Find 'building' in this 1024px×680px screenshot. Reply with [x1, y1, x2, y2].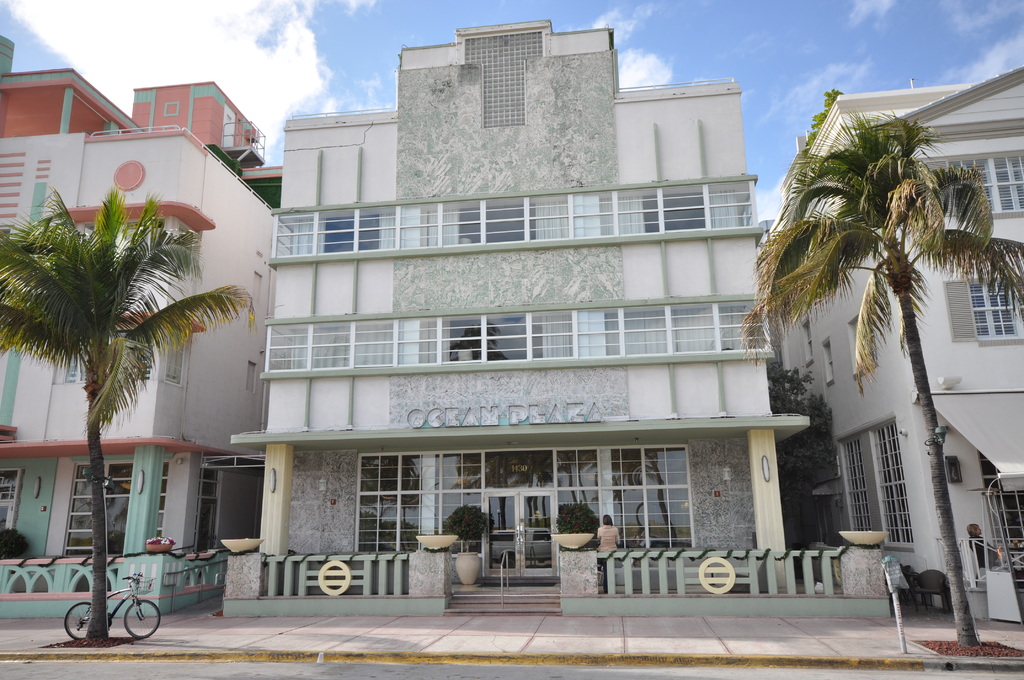
[0, 31, 282, 617].
